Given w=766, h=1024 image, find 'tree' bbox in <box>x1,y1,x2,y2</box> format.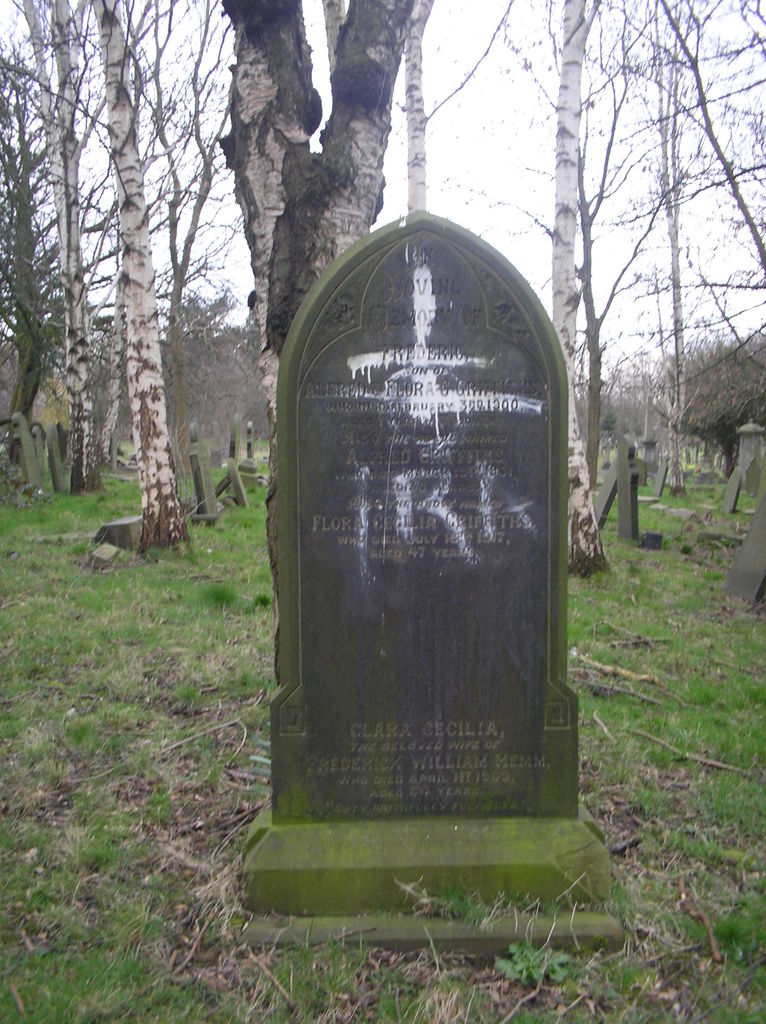
<box>210,0,417,424</box>.
